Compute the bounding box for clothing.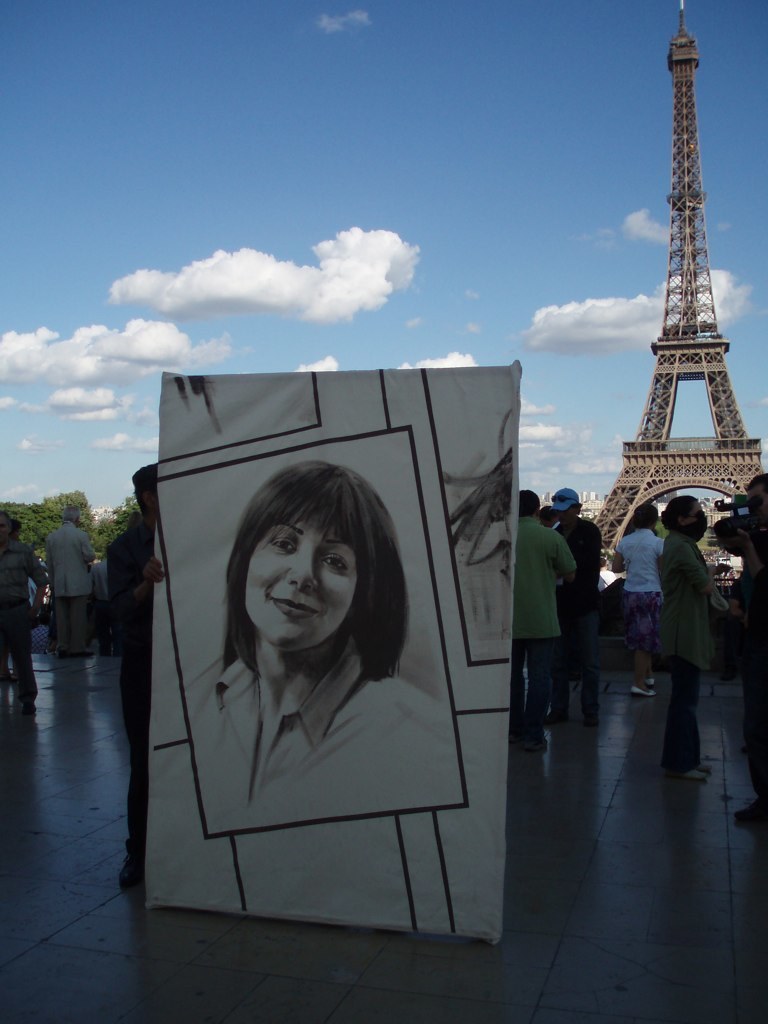
detection(99, 517, 152, 843).
